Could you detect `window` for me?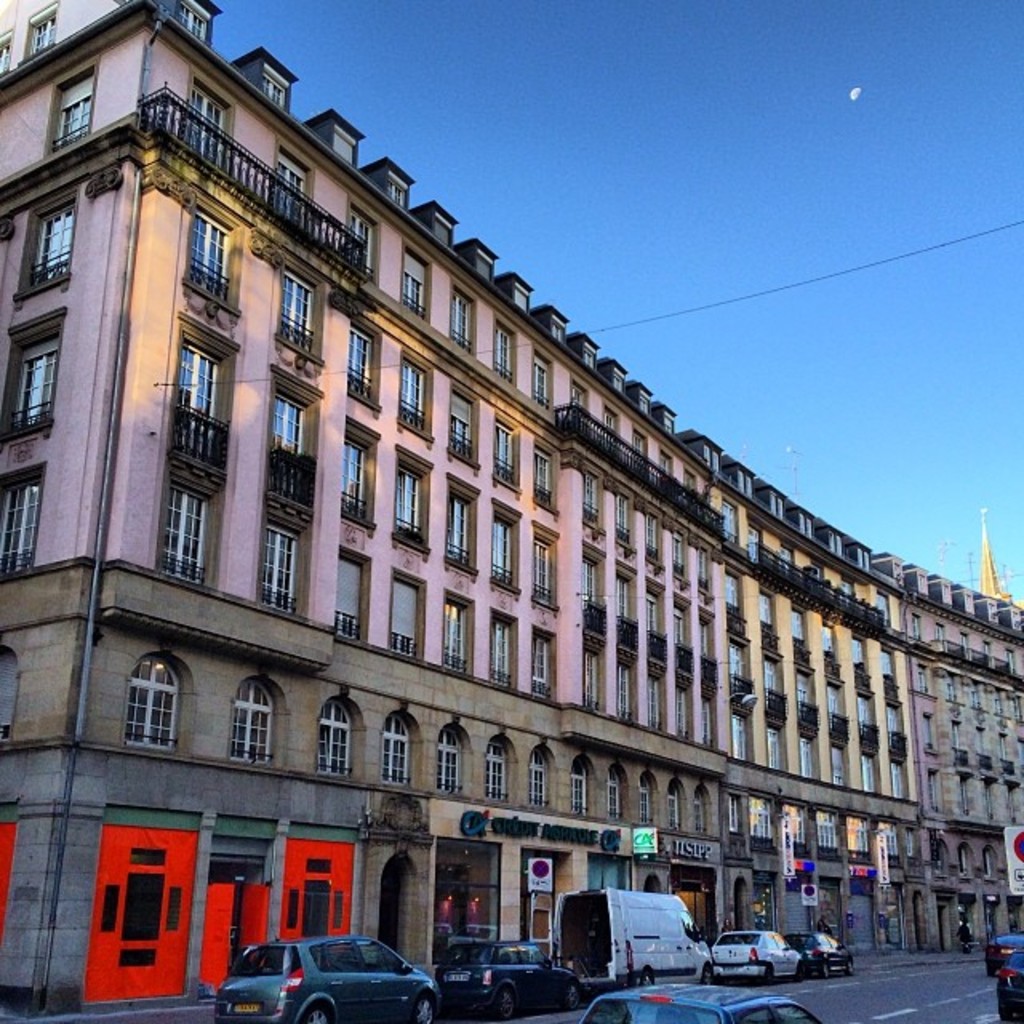
Detection result: locate(923, 842, 950, 869).
